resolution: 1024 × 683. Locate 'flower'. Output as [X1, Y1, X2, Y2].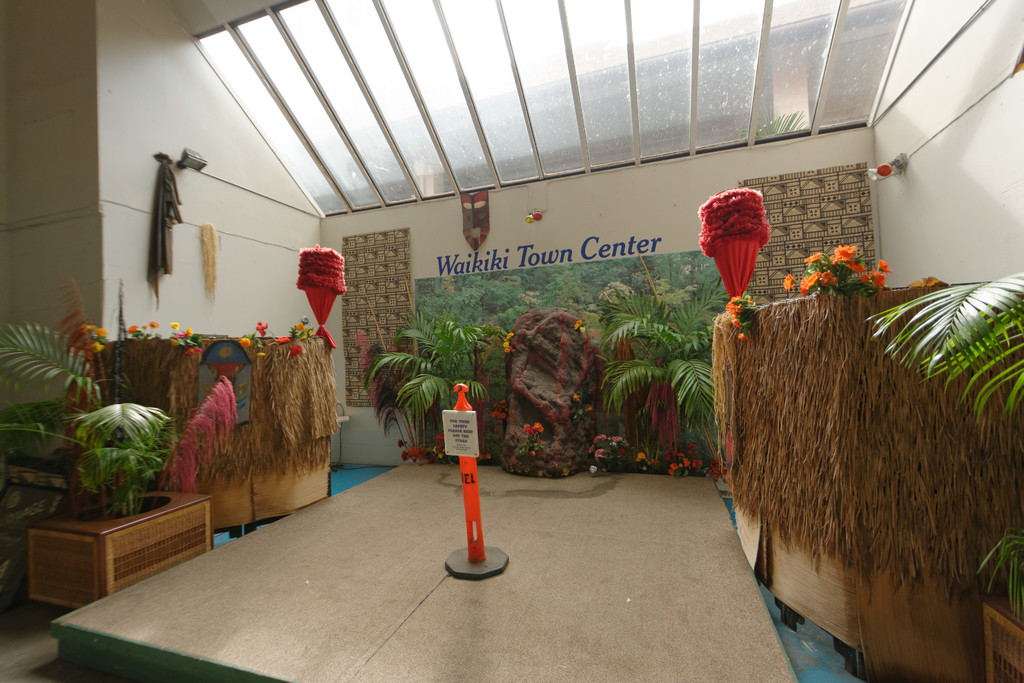
[258, 322, 269, 334].
